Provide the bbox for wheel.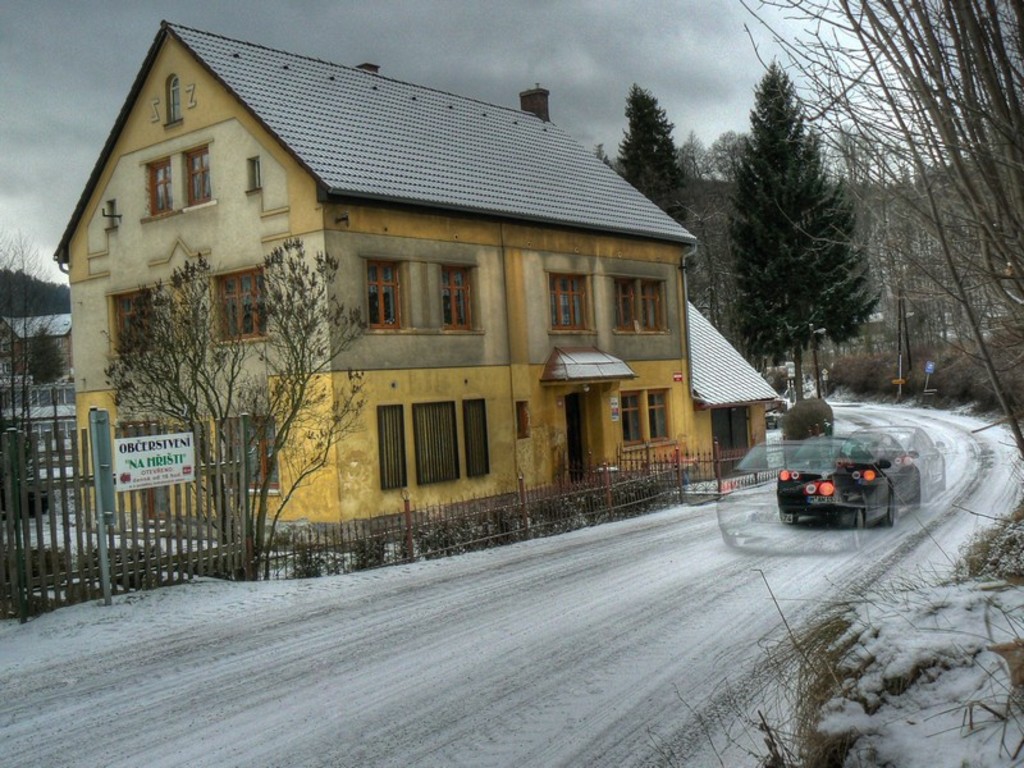
<bbox>884, 486, 899, 526</bbox>.
